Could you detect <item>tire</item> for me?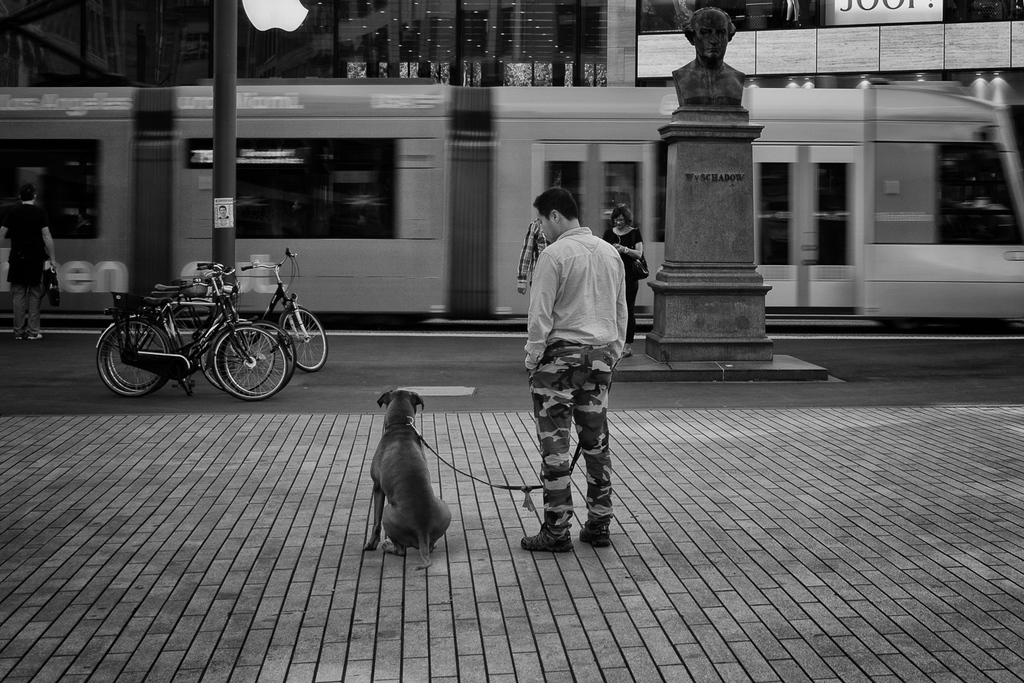
Detection result: crop(282, 310, 328, 368).
